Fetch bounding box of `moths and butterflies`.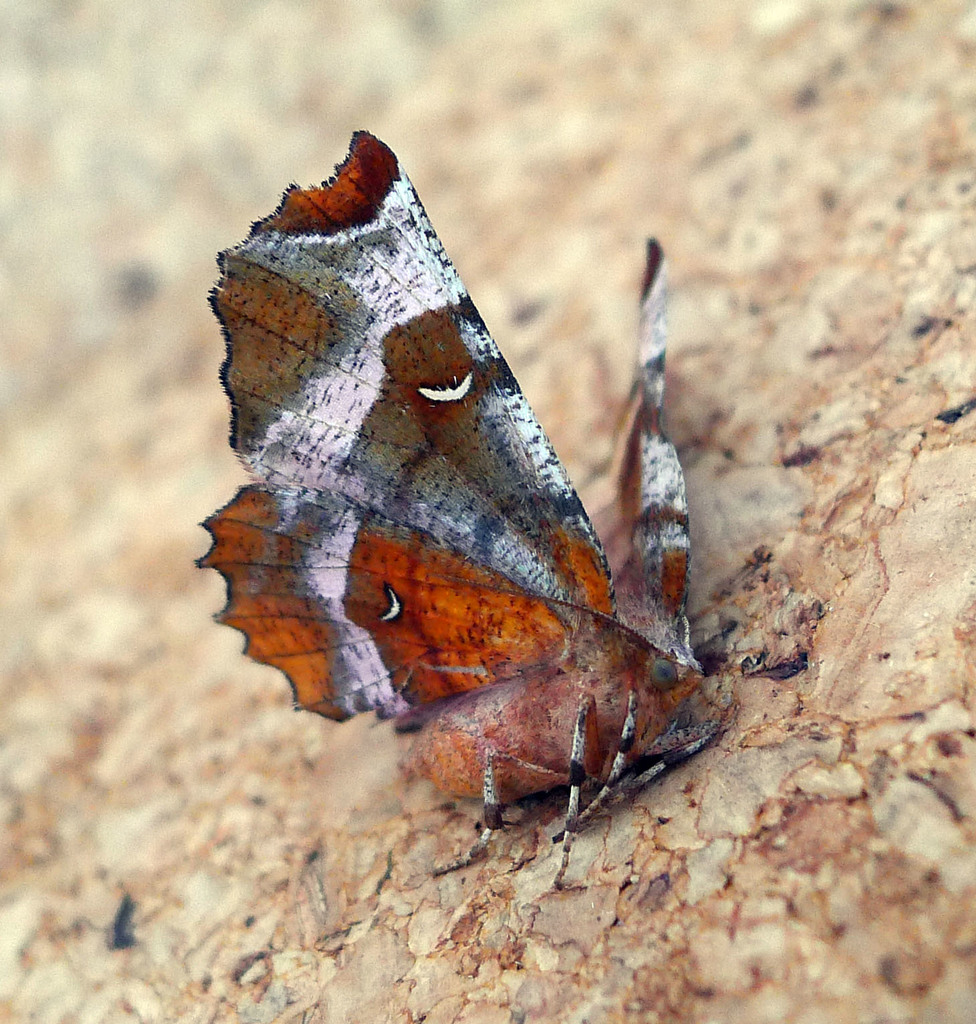
Bbox: (189, 132, 735, 901).
